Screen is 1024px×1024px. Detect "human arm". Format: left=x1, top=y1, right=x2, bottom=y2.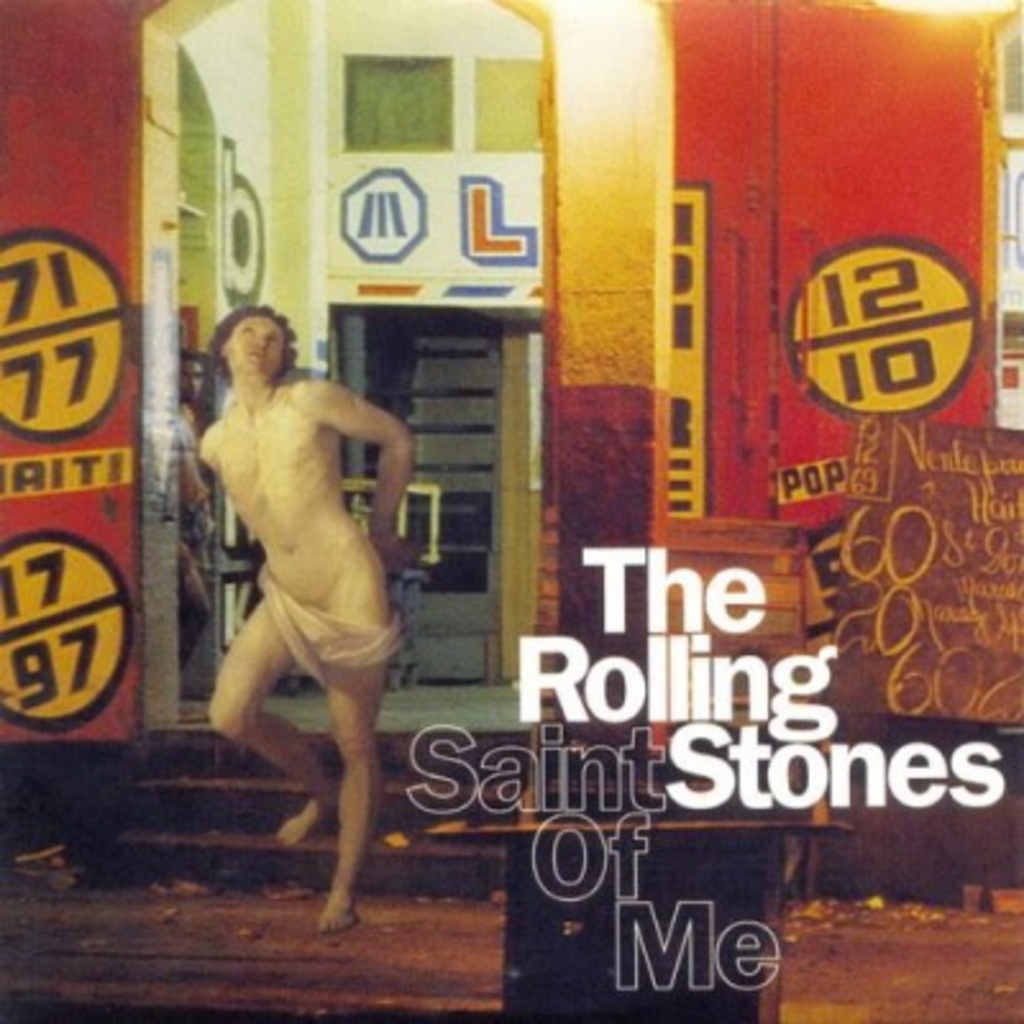
left=184, top=392, right=233, bottom=492.
